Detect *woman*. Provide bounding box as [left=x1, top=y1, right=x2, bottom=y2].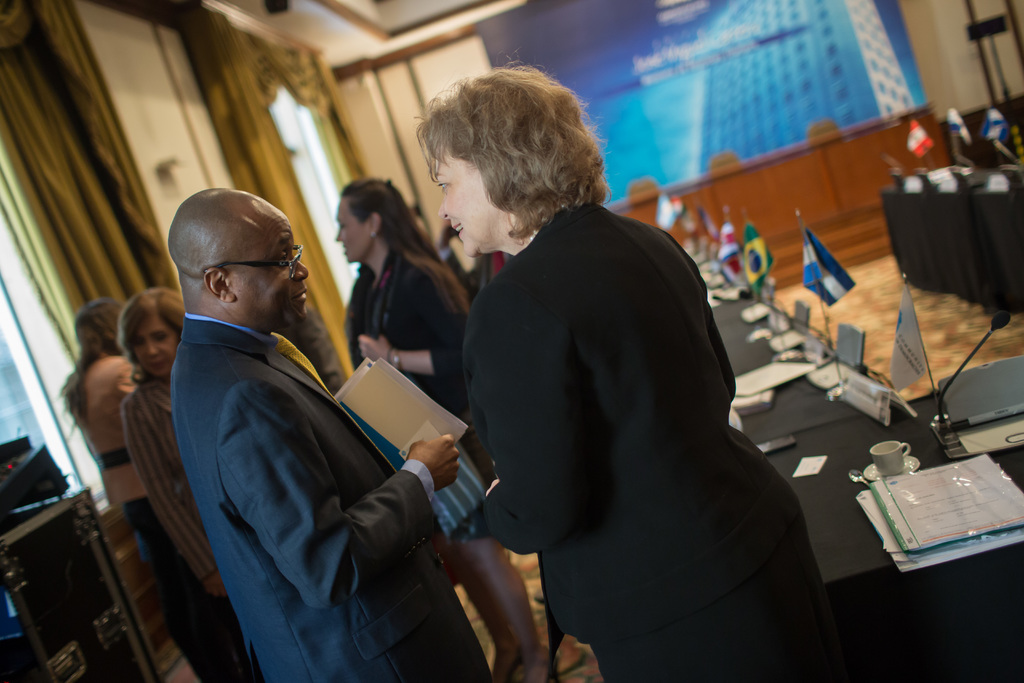
[left=389, top=90, right=820, bottom=671].
